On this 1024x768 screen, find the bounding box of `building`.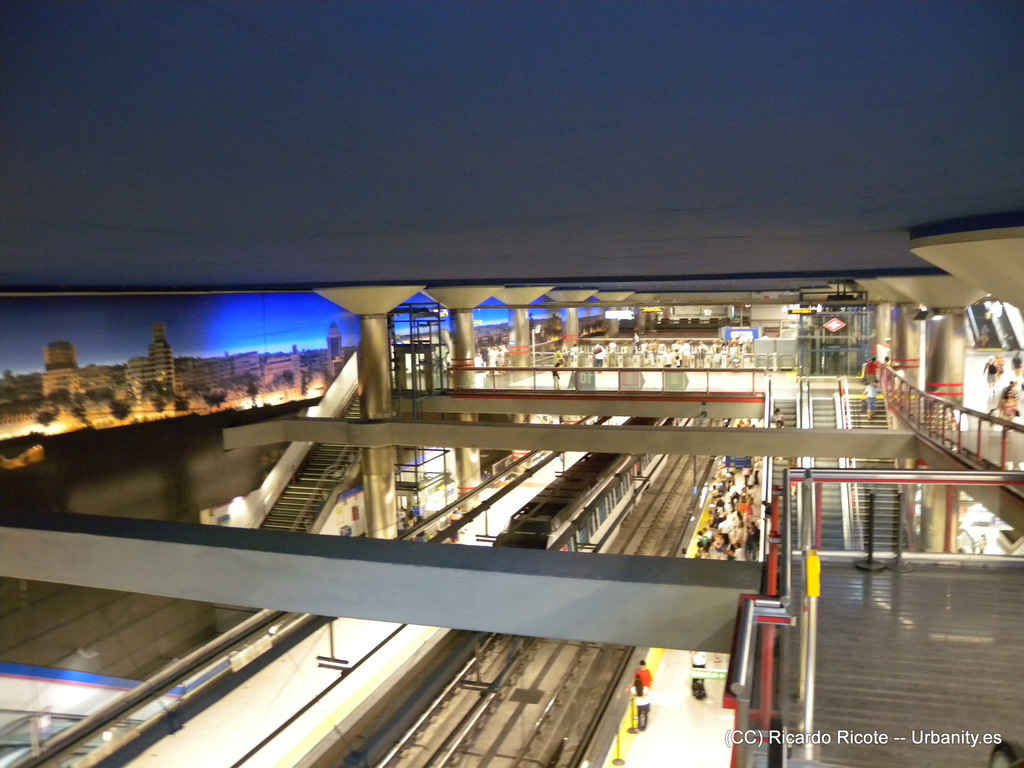
Bounding box: (123,321,174,394).
